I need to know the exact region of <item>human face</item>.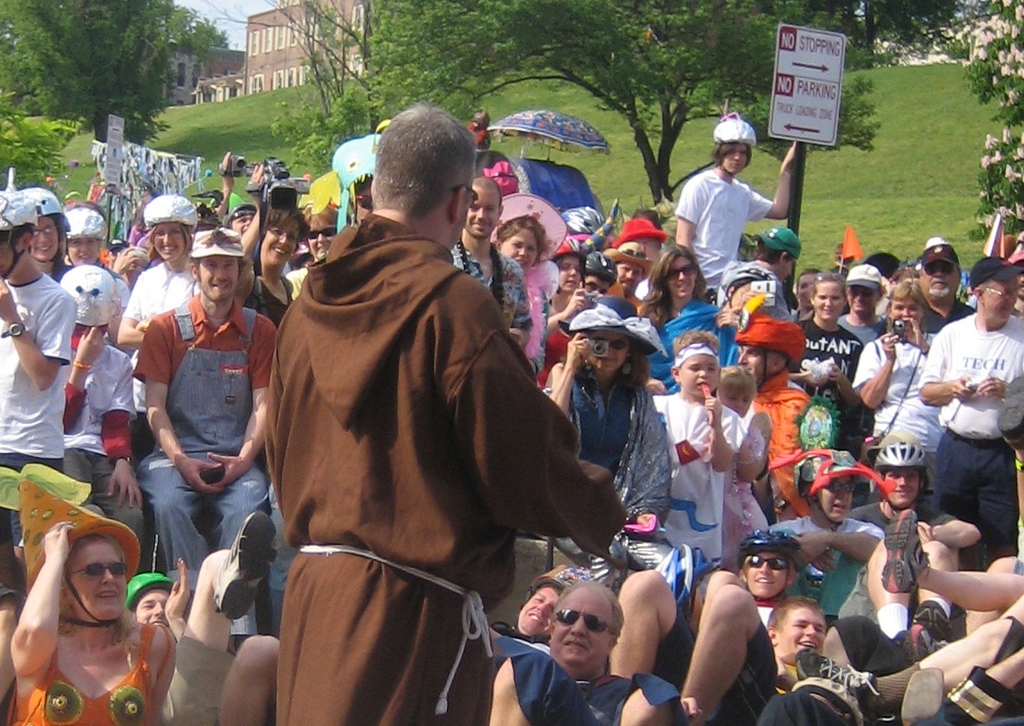
Region: <region>618, 264, 646, 294</region>.
